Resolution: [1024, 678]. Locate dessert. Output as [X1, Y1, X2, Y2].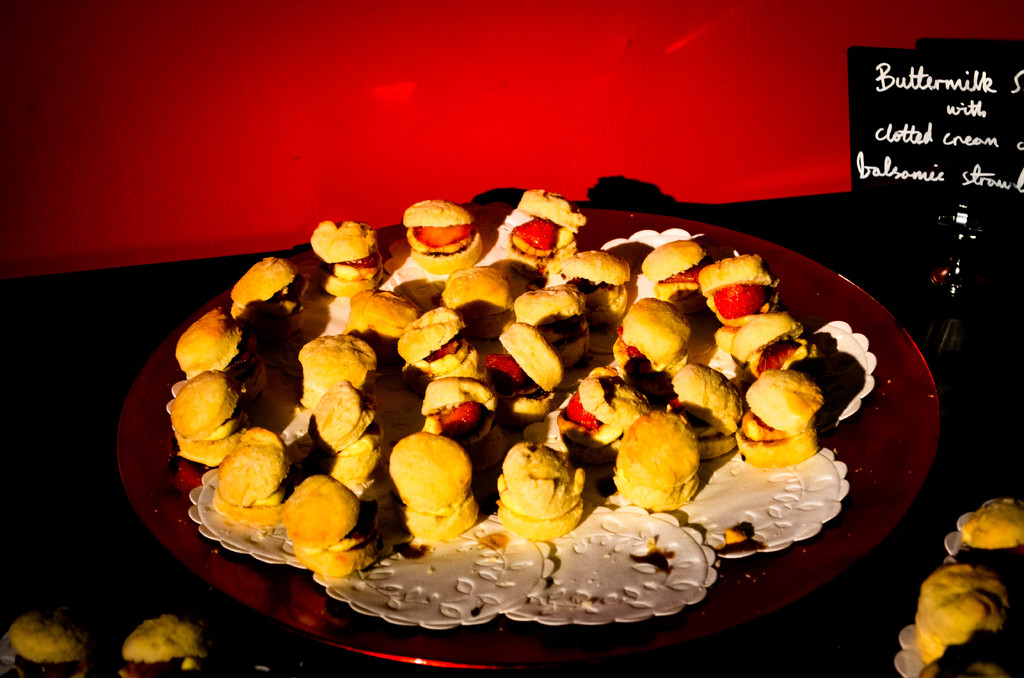
[385, 424, 493, 561].
